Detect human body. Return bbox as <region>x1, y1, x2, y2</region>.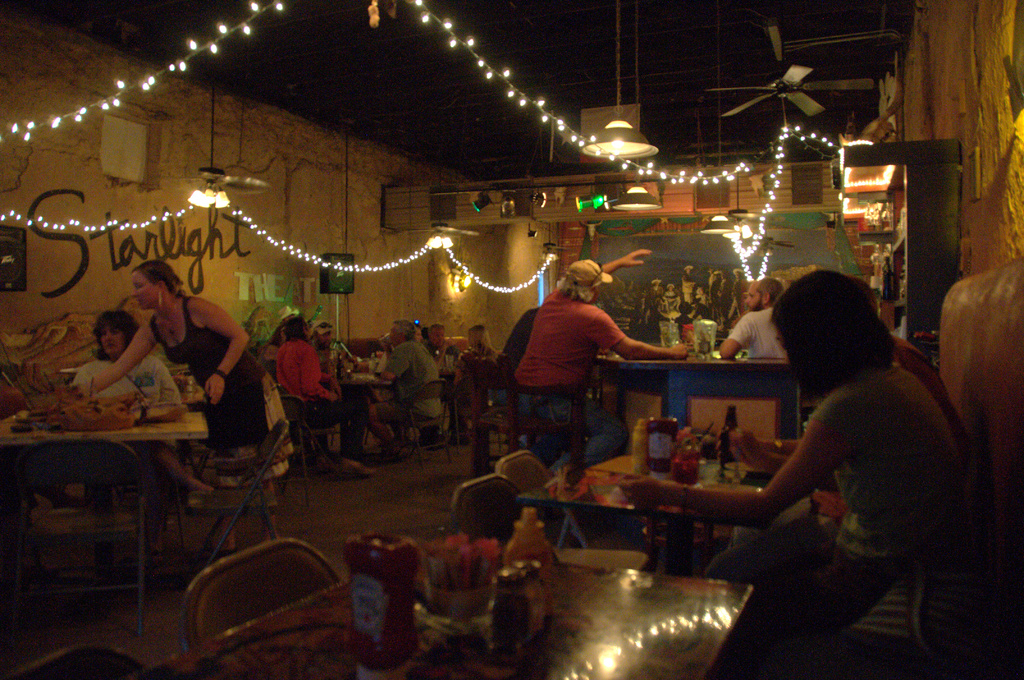
<region>368, 319, 424, 455</region>.
